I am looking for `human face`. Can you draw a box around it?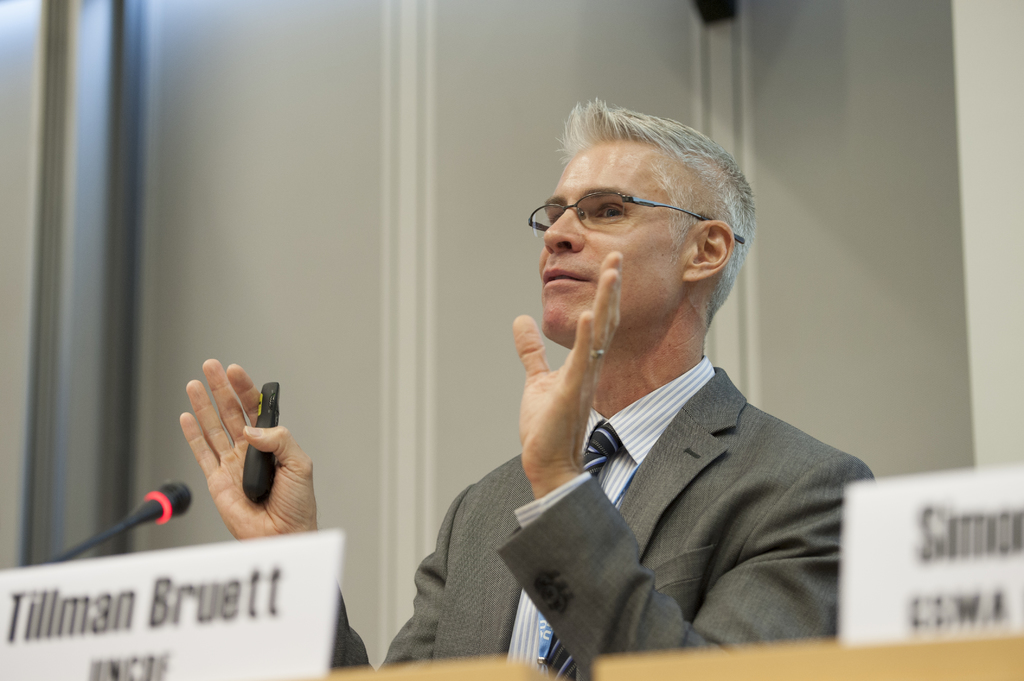
Sure, the bounding box is [x1=538, y1=133, x2=684, y2=338].
